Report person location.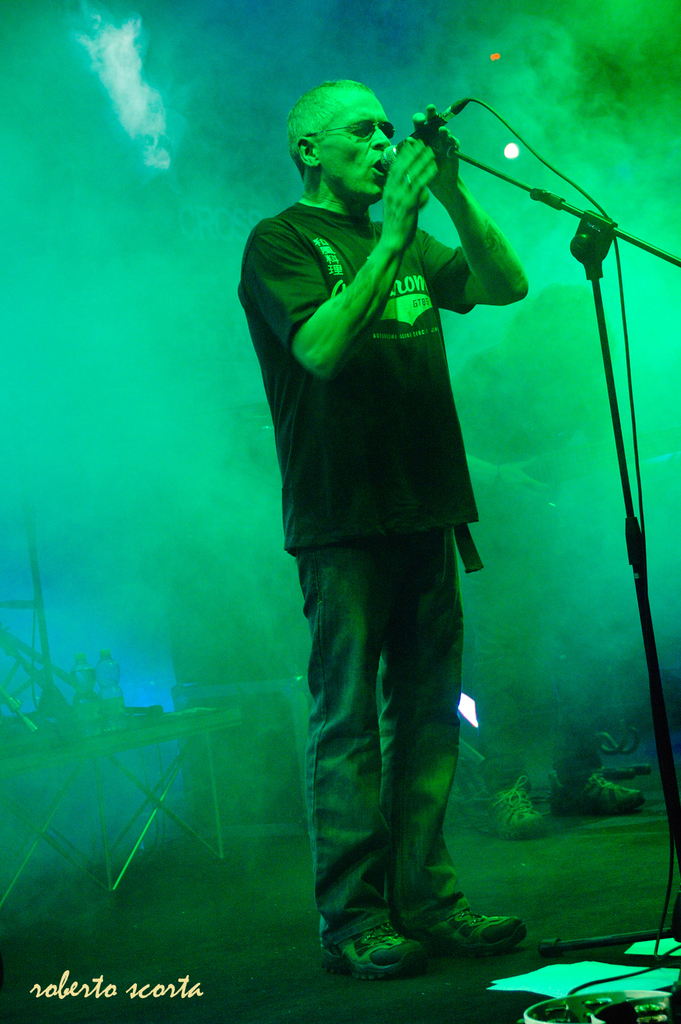
Report: 454, 280, 645, 841.
